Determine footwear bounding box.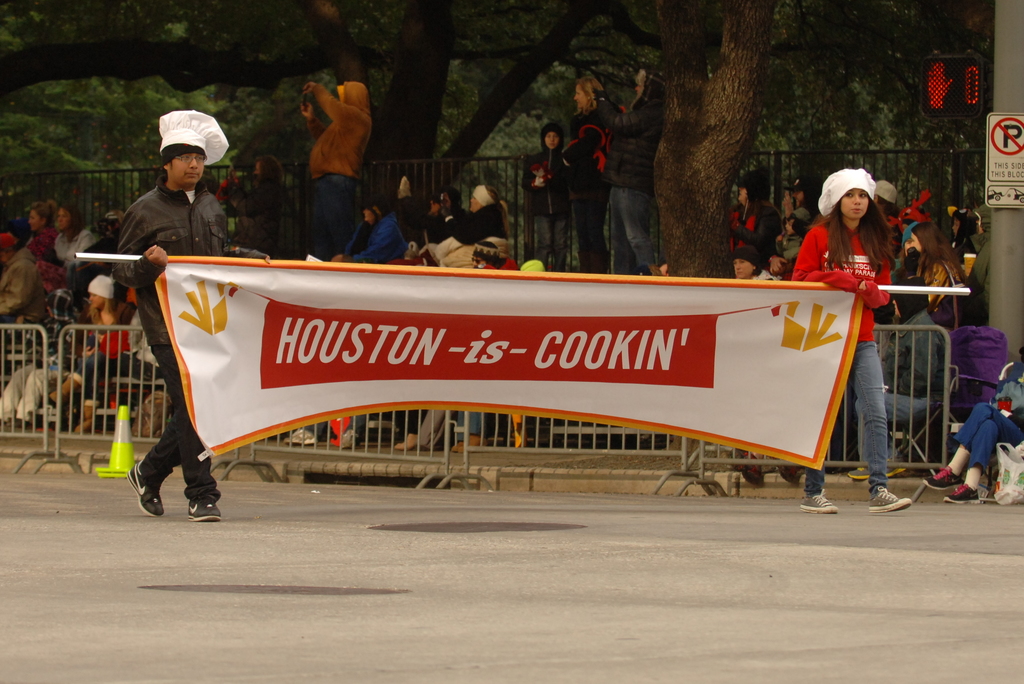
Determined: x1=939, y1=489, x2=977, y2=503.
